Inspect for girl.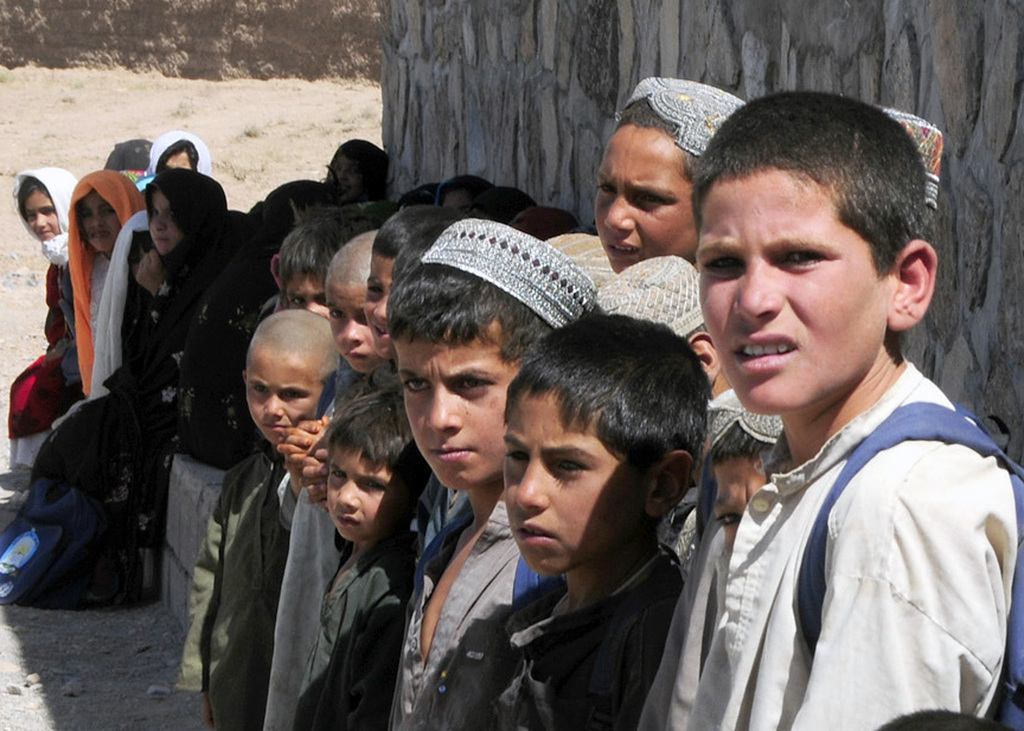
Inspection: box(45, 167, 237, 609).
